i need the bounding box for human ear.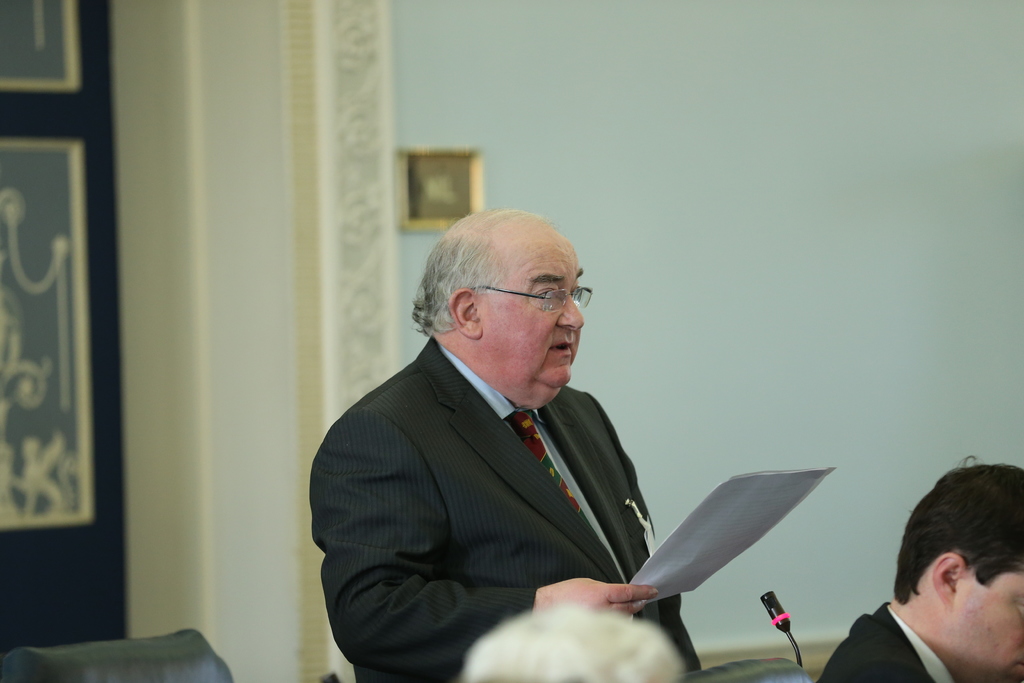
Here it is: left=451, top=288, right=482, bottom=338.
